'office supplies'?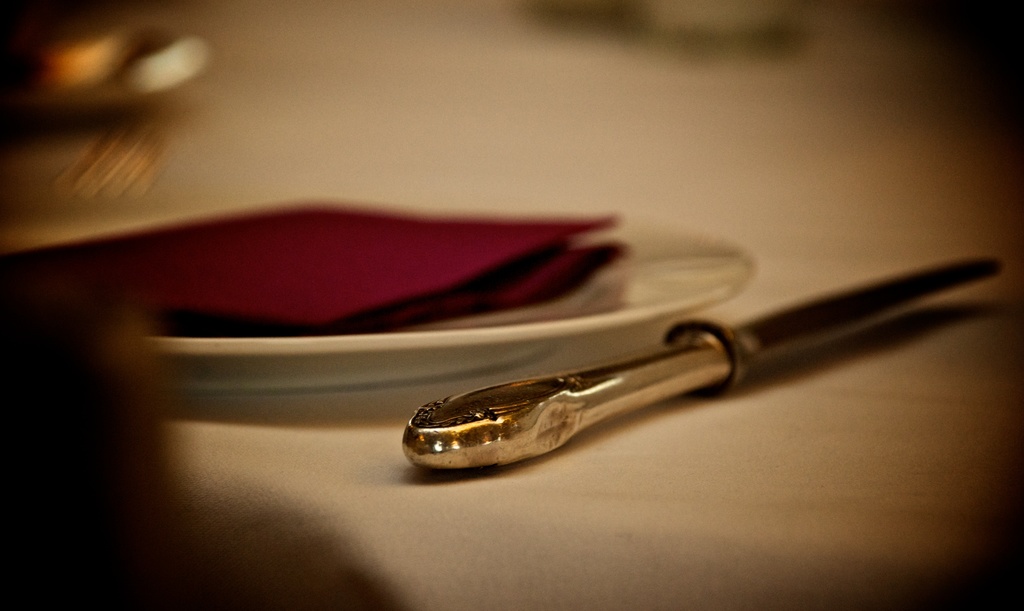
box=[3, 202, 745, 386]
